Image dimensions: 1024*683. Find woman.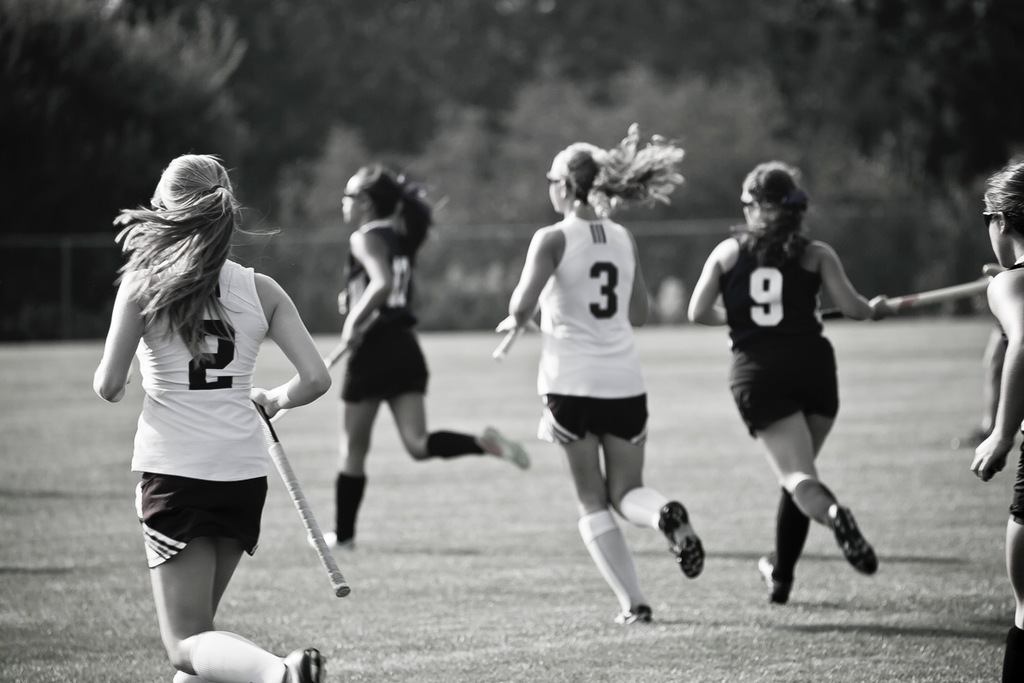
(689,164,887,611).
